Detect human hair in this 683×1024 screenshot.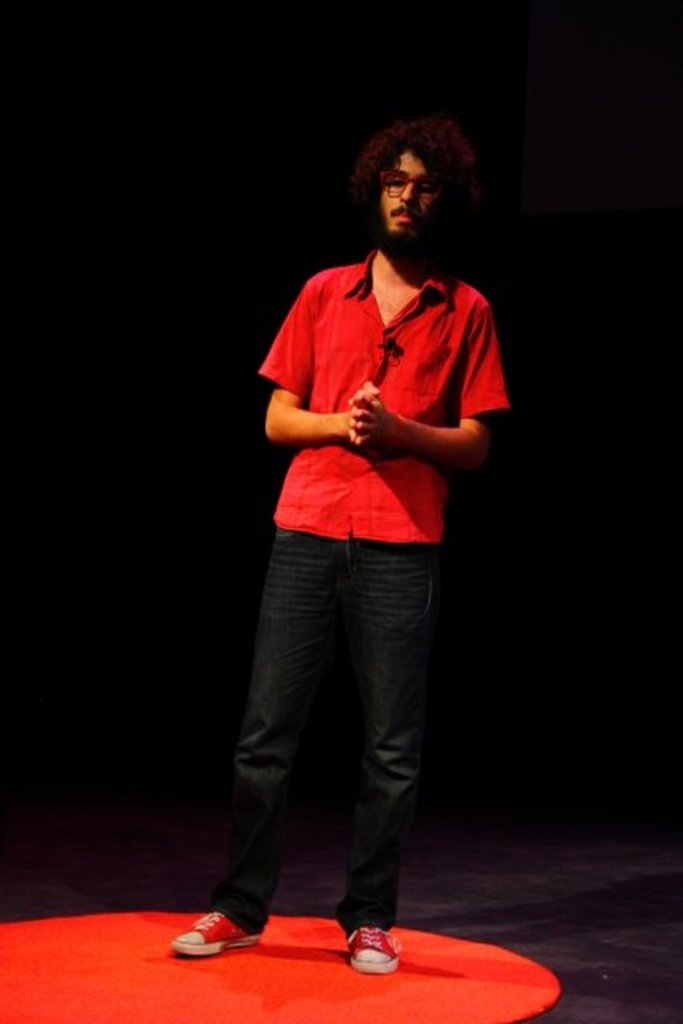
Detection: crop(342, 112, 485, 253).
